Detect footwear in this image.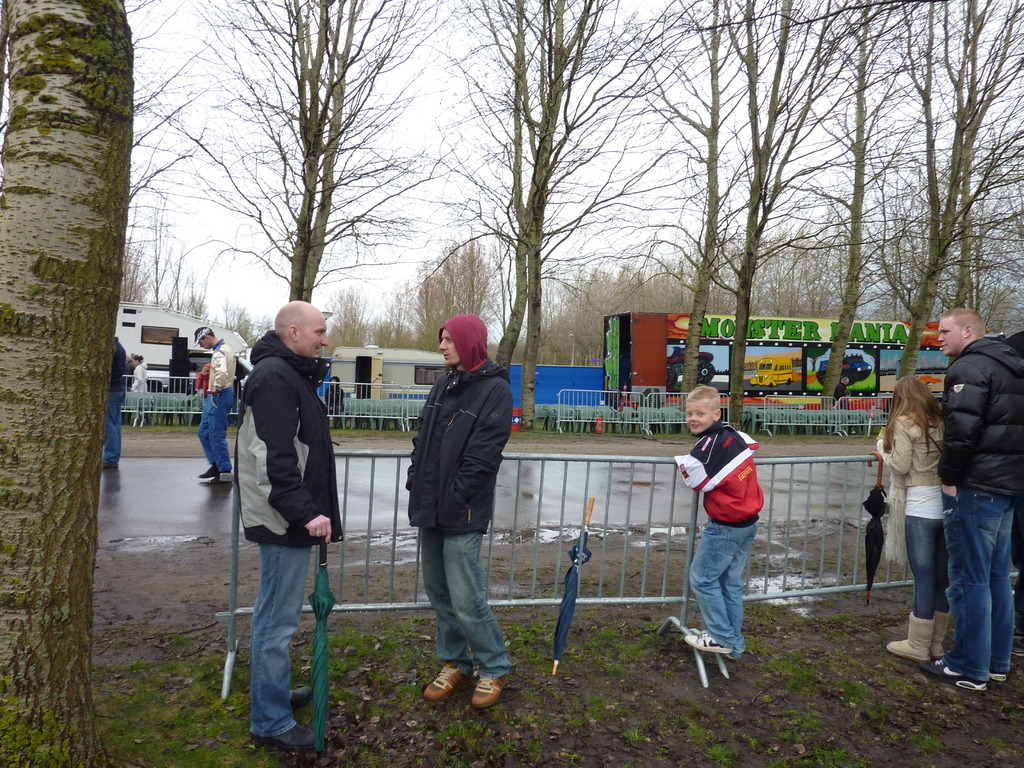
Detection: {"left": 102, "top": 463, "right": 115, "bottom": 468}.
